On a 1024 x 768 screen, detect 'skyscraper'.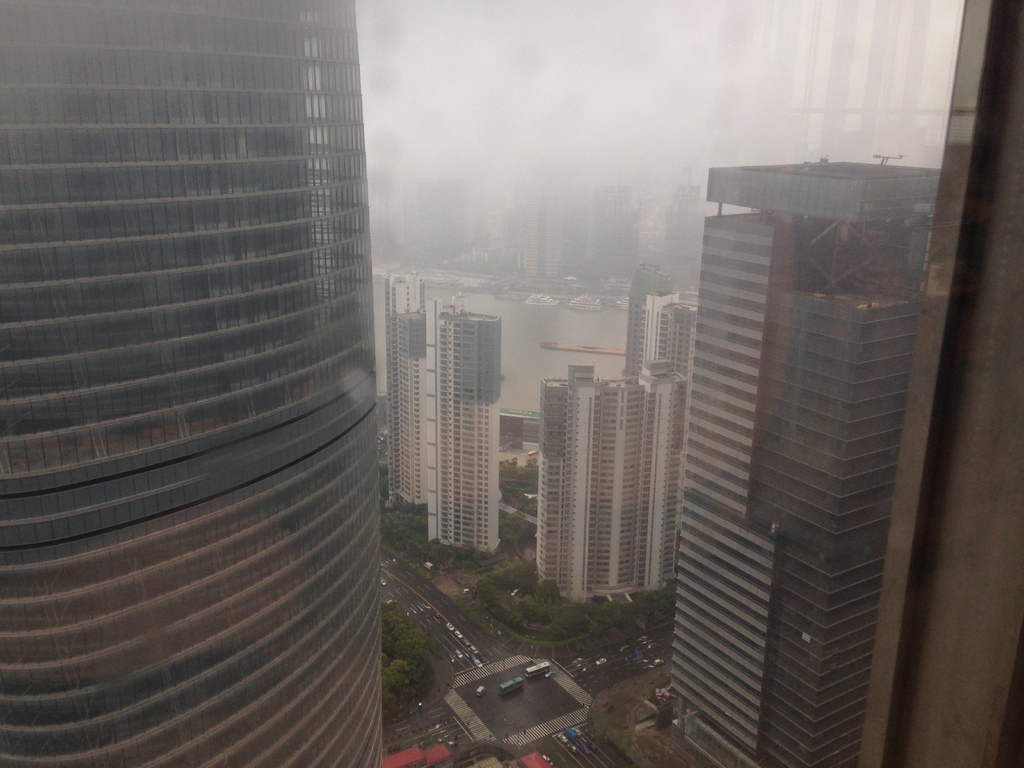
<region>612, 260, 672, 362</region>.
